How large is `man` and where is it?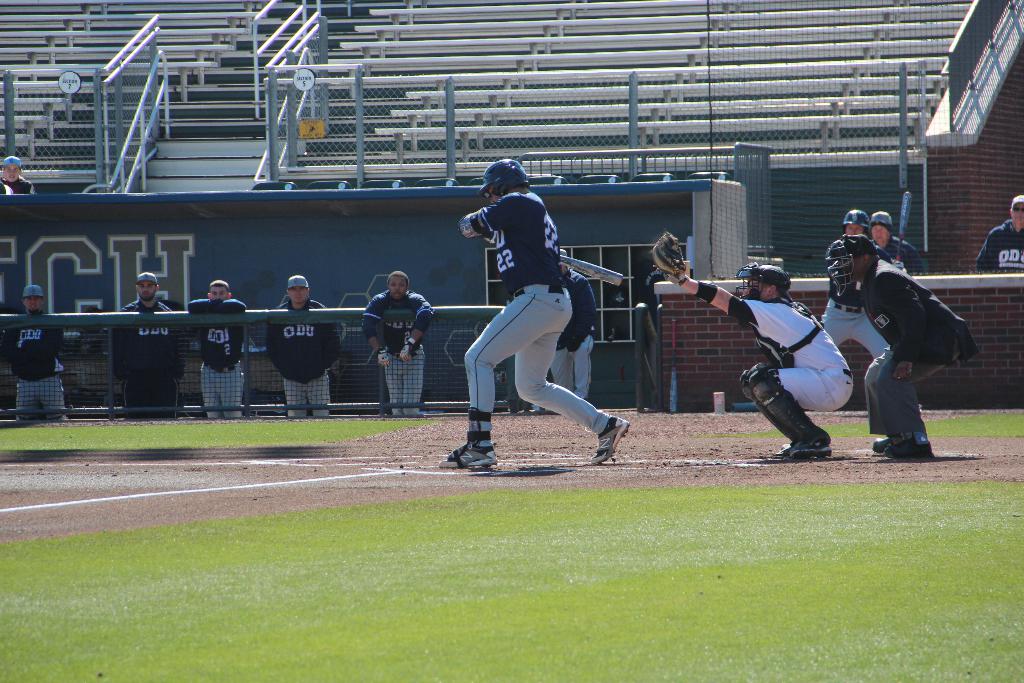
Bounding box: <box>5,289,67,422</box>.
